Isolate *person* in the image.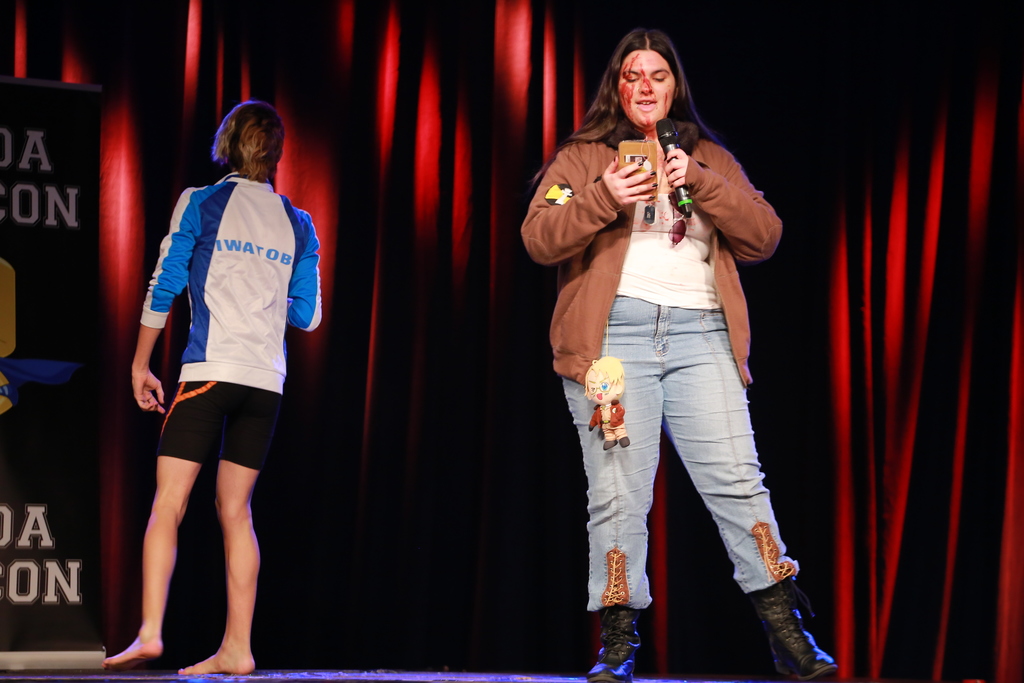
Isolated region: select_region(115, 99, 319, 682).
